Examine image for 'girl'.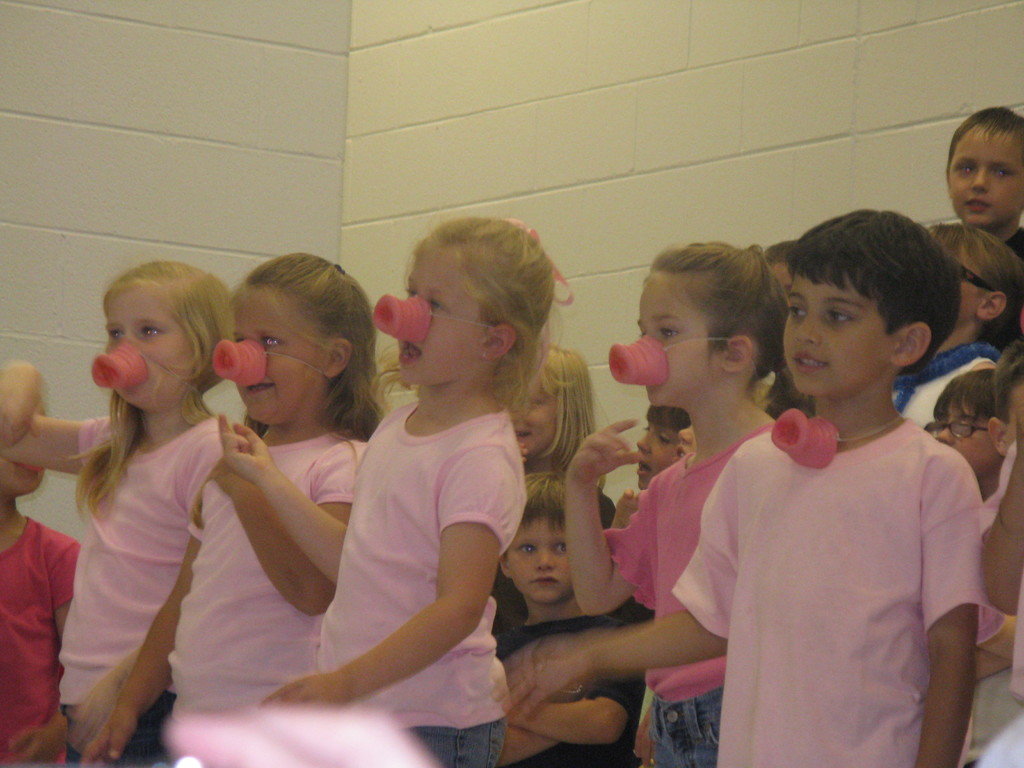
Examination result: 0/258/234/767.
